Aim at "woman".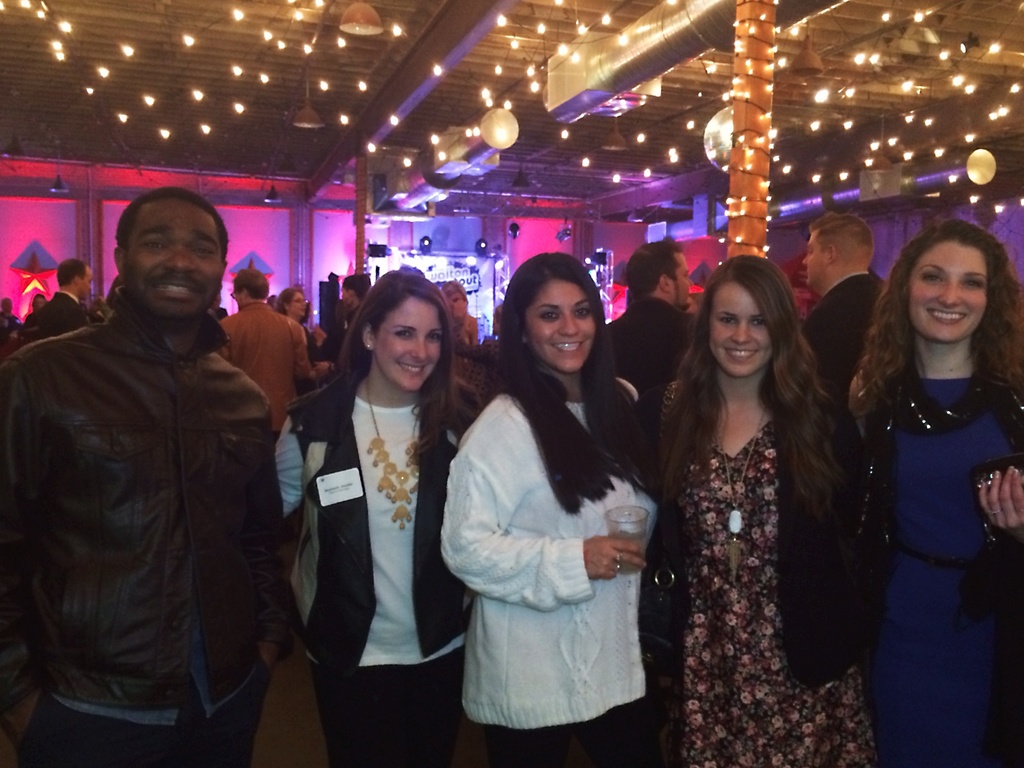
Aimed at BBox(854, 219, 1023, 767).
